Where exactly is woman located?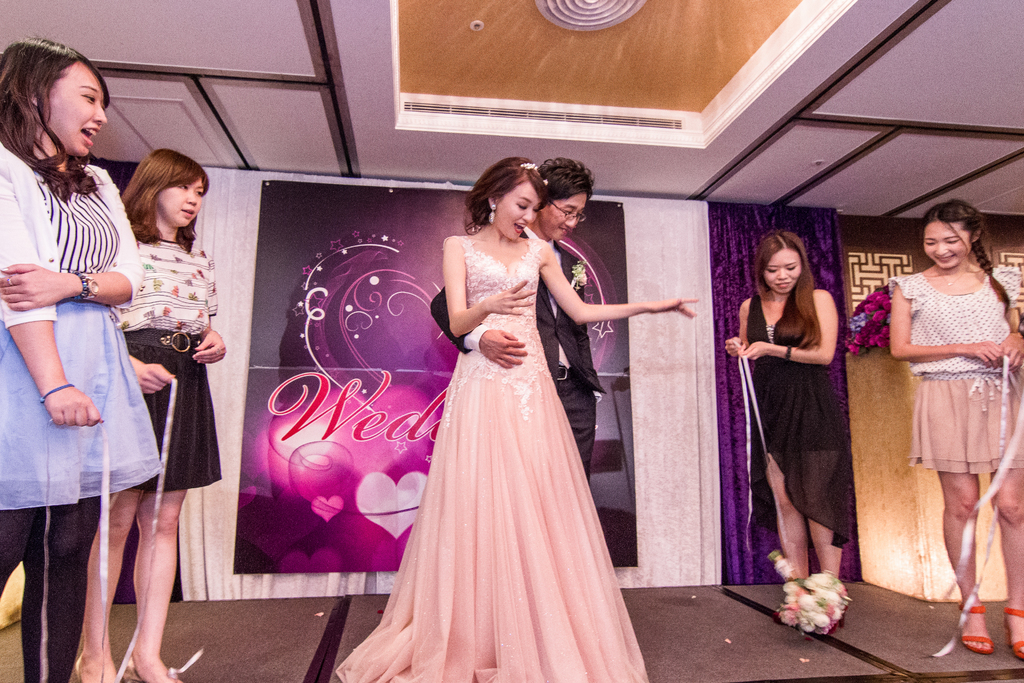
Its bounding box is crop(887, 194, 1023, 659).
